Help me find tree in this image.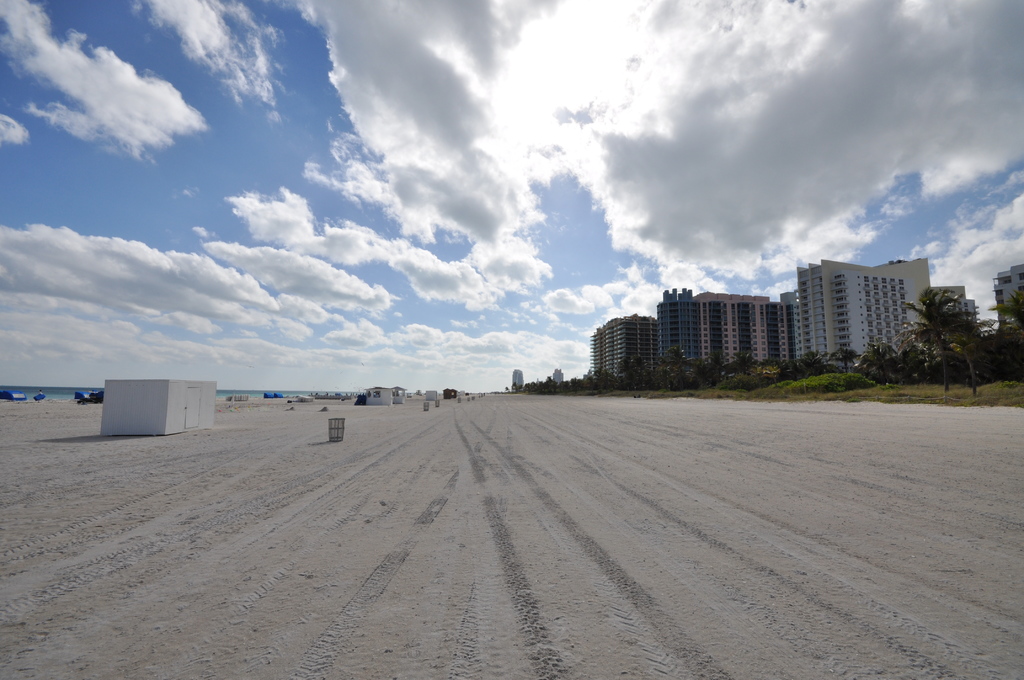
Found it: (948, 292, 985, 397).
